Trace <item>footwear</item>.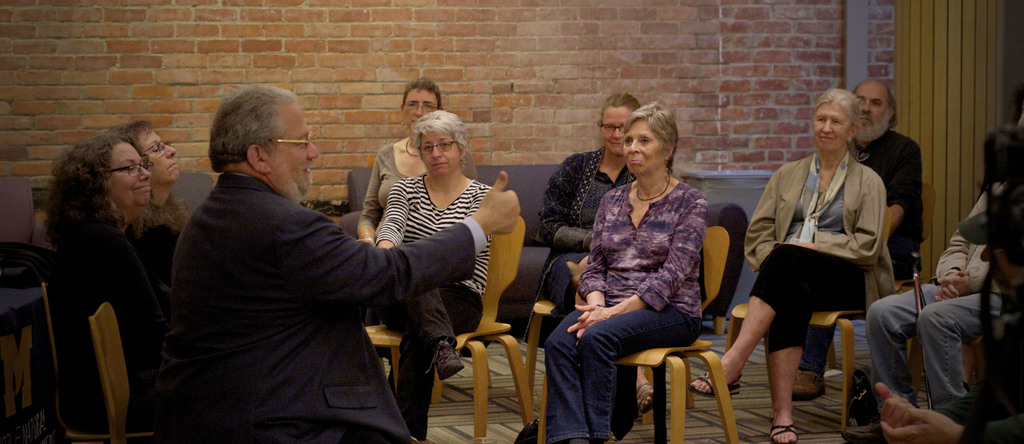
Traced to 768, 420, 797, 441.
